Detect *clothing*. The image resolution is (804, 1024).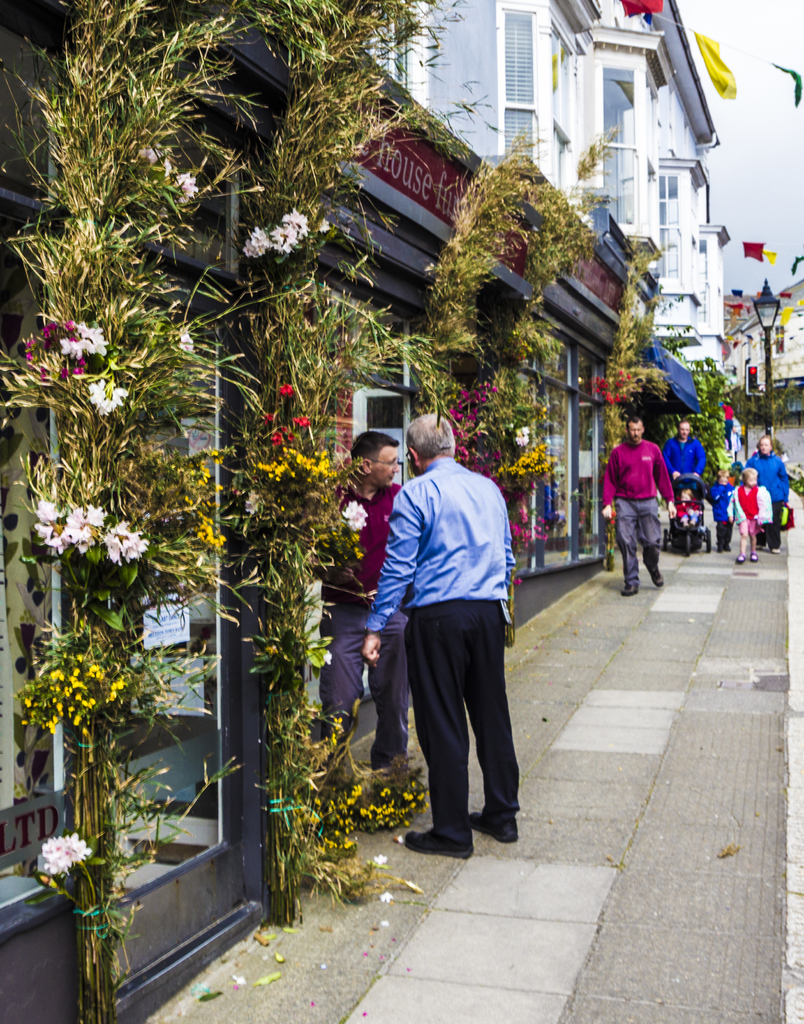
(x1=751, y1=449, x2=788, y2=538).
